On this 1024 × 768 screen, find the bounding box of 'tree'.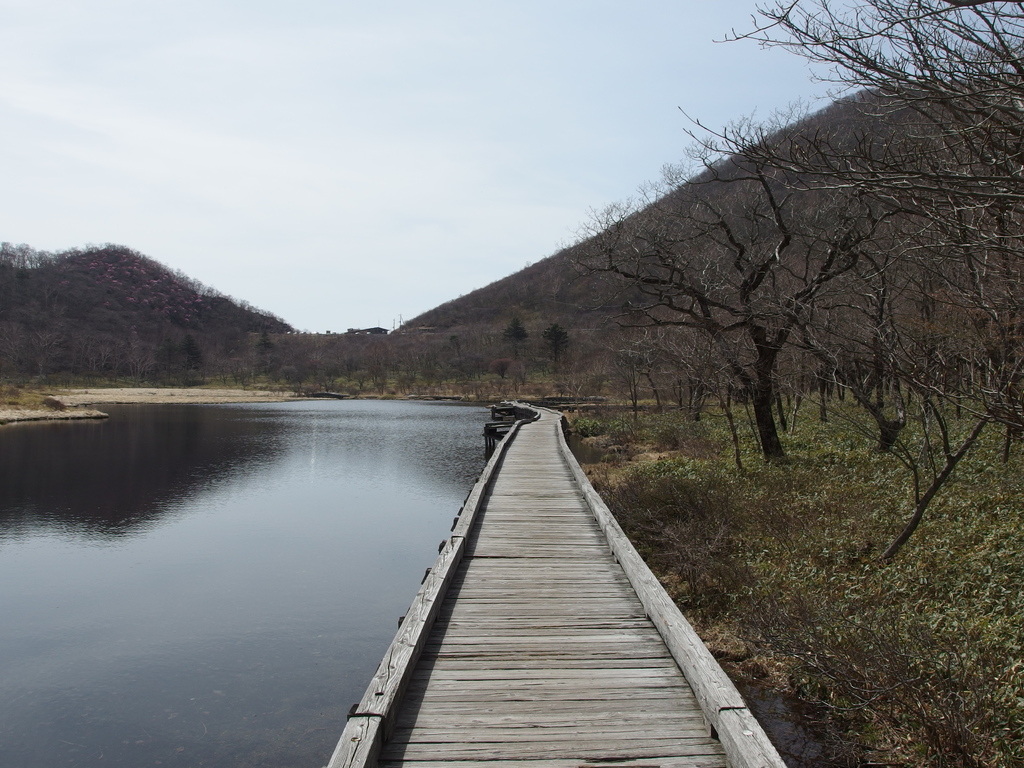
Bounding box: <bbox>154, 335, 184, 387</bbox>.
